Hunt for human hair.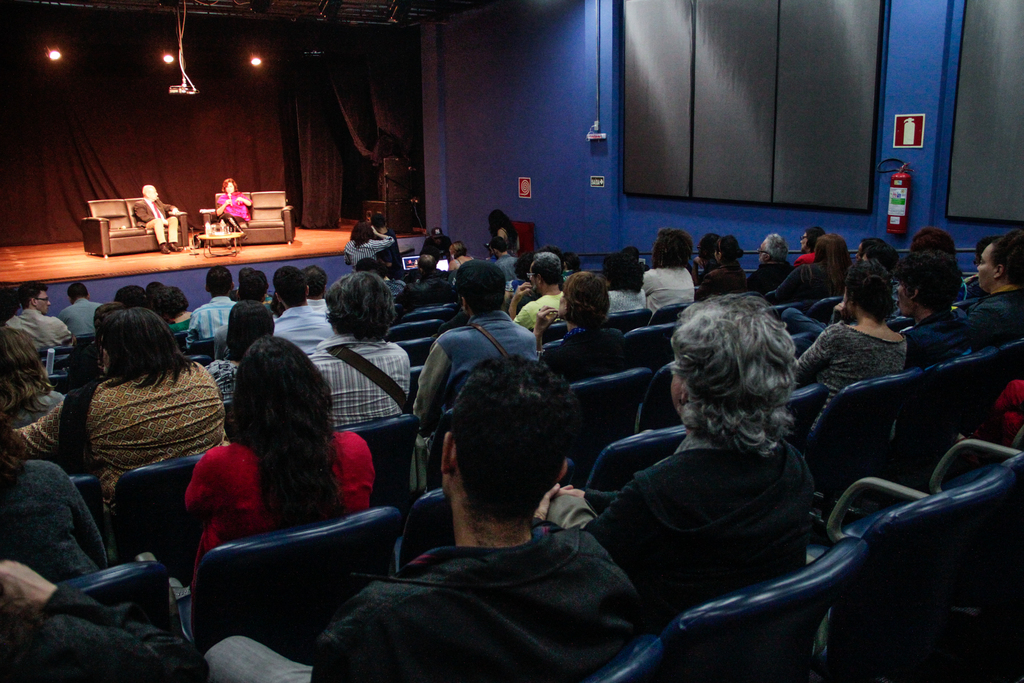
Hunted down at x1=269, y1=263, x2=322, y2=313.
